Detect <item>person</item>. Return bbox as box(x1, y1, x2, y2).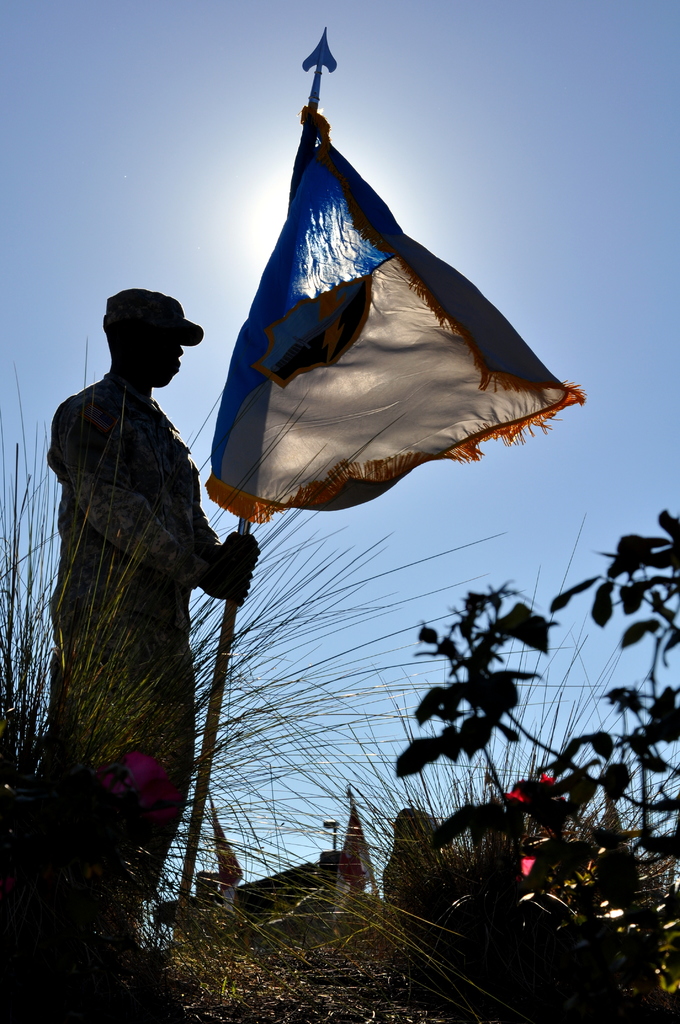
box(40, 285, 252, 911).
